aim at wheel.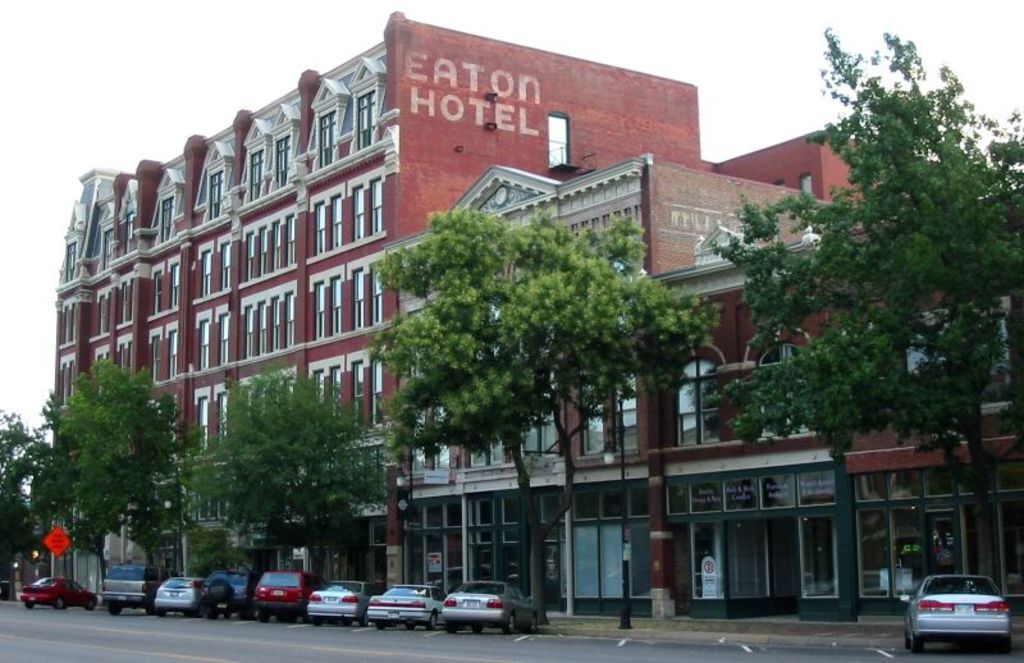
Aimed at x1=532, y1=619, x2=541, y2=634.
